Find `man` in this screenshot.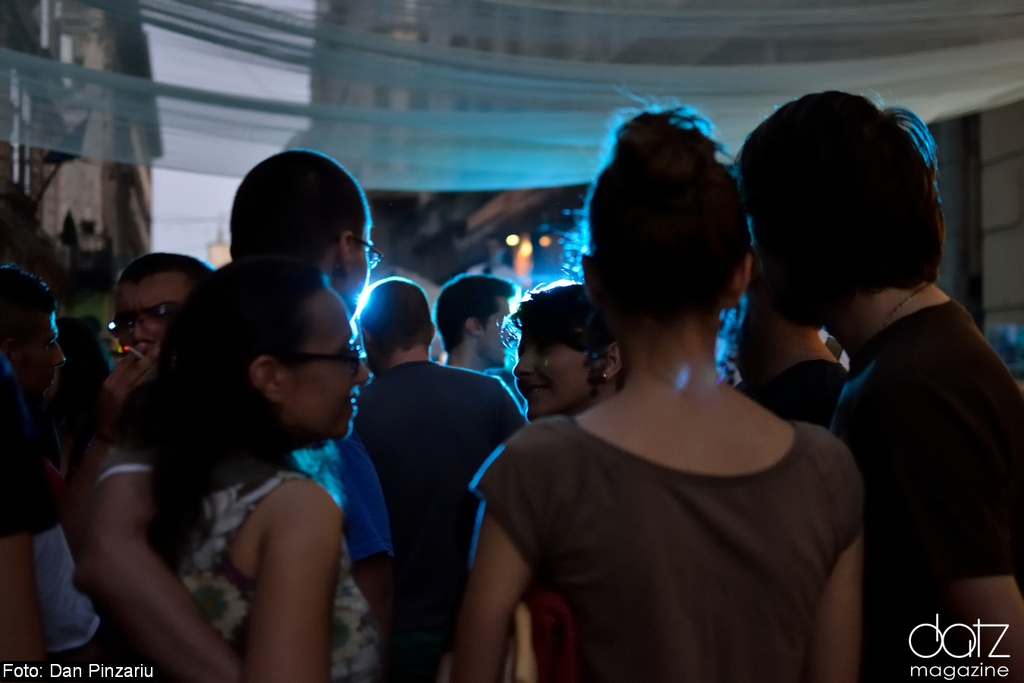
The bounding box for `man` is bbox=(352, 273, 529, 682).
